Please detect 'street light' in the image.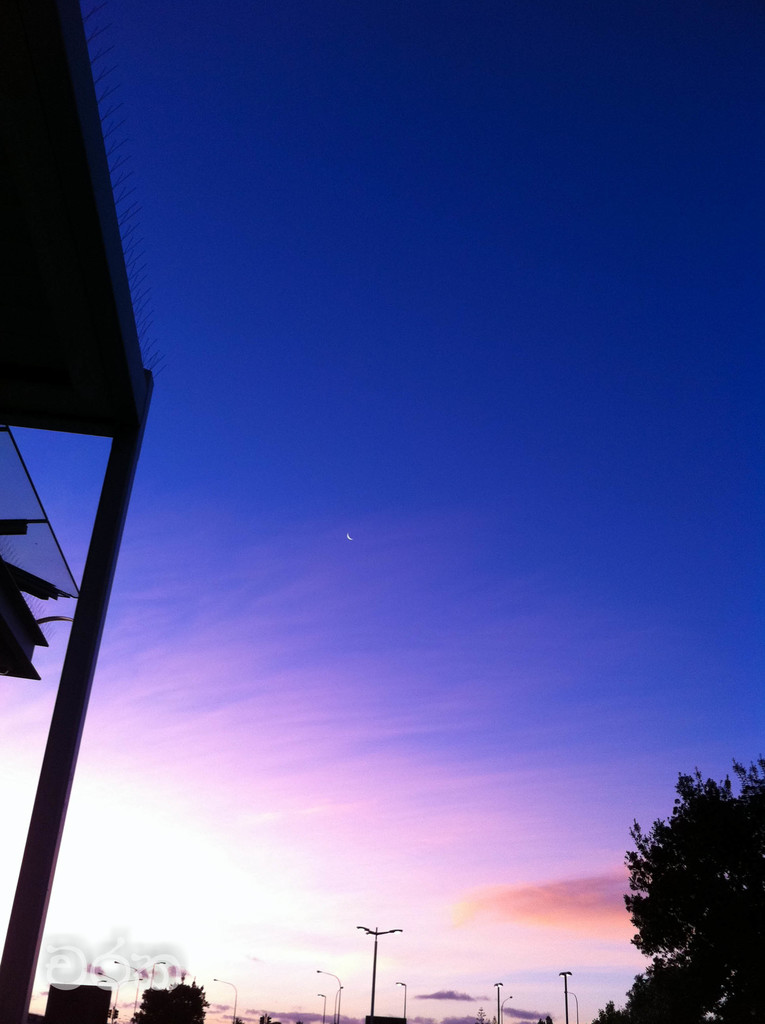
(490, 982, 503, 1021).
